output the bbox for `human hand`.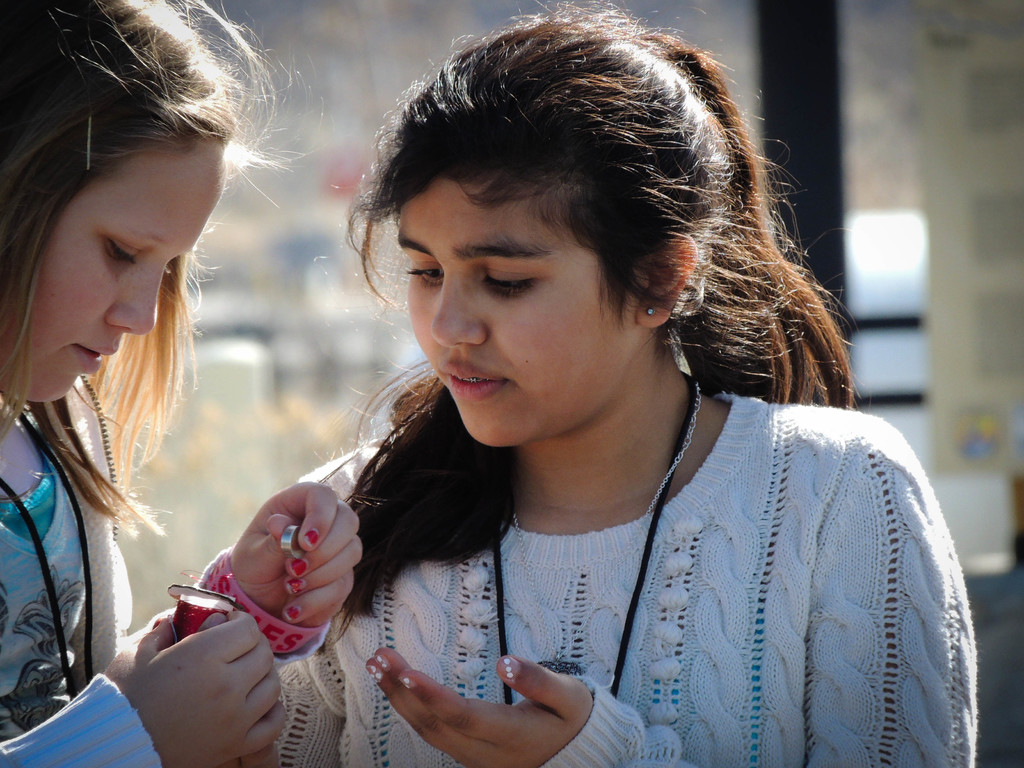
locate(202, 744, 281, 767).
